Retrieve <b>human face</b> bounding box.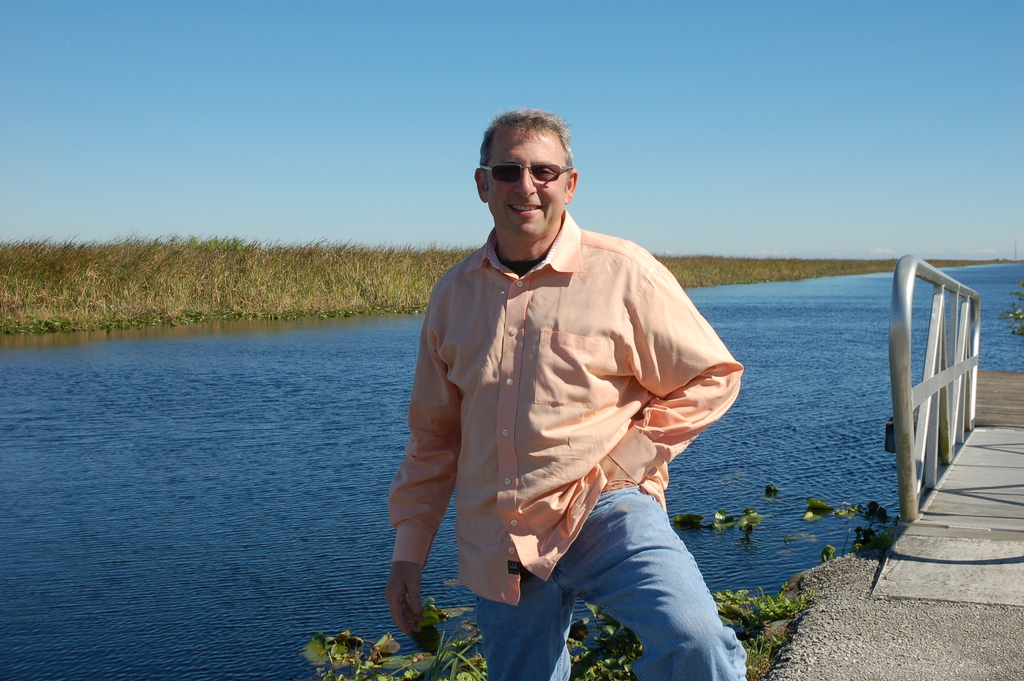
Bounding box: Rect(482, 129, 571, 241).
